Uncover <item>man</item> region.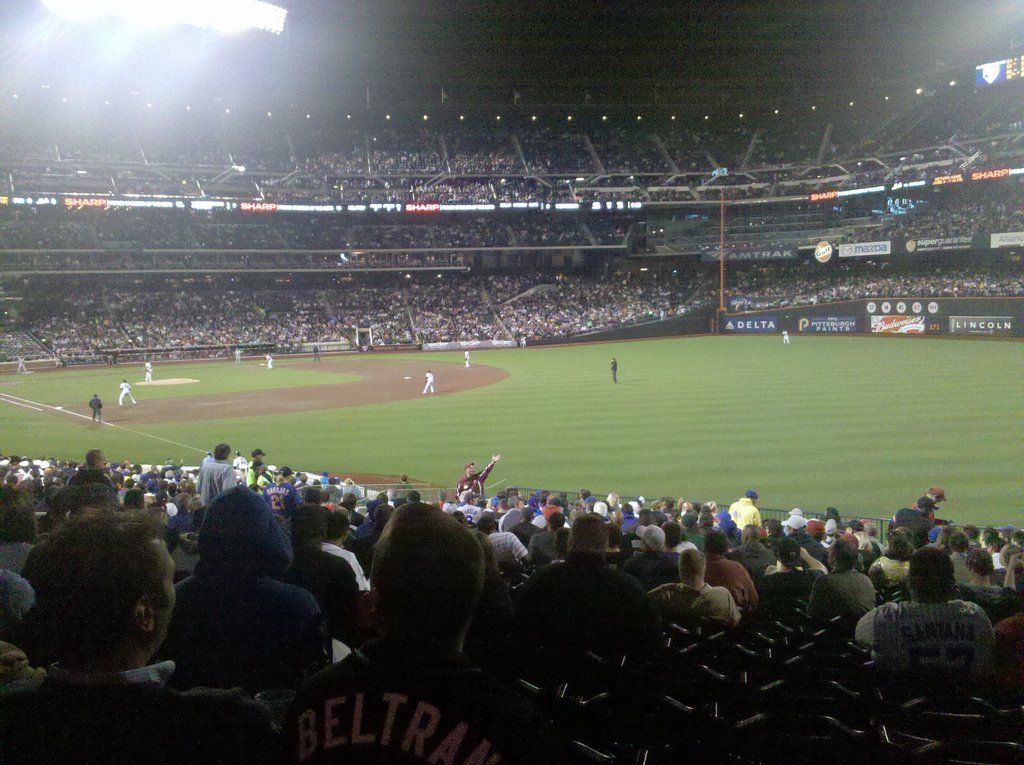
Uncovered: (left=957, top=544, right=1007, bottom=622).
